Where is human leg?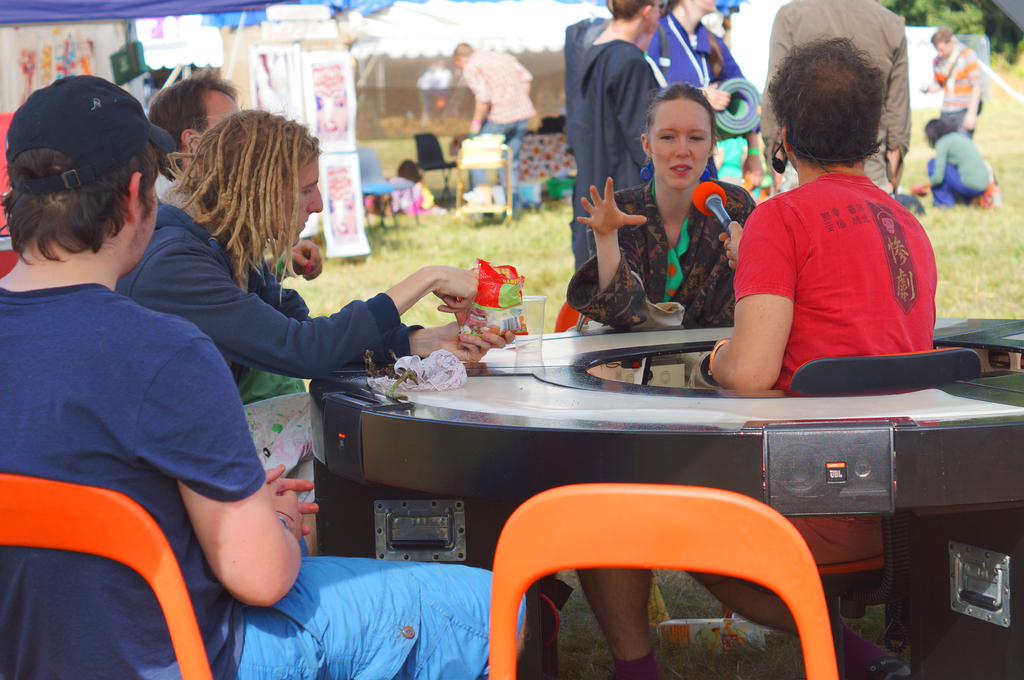
229:553:531:679.
